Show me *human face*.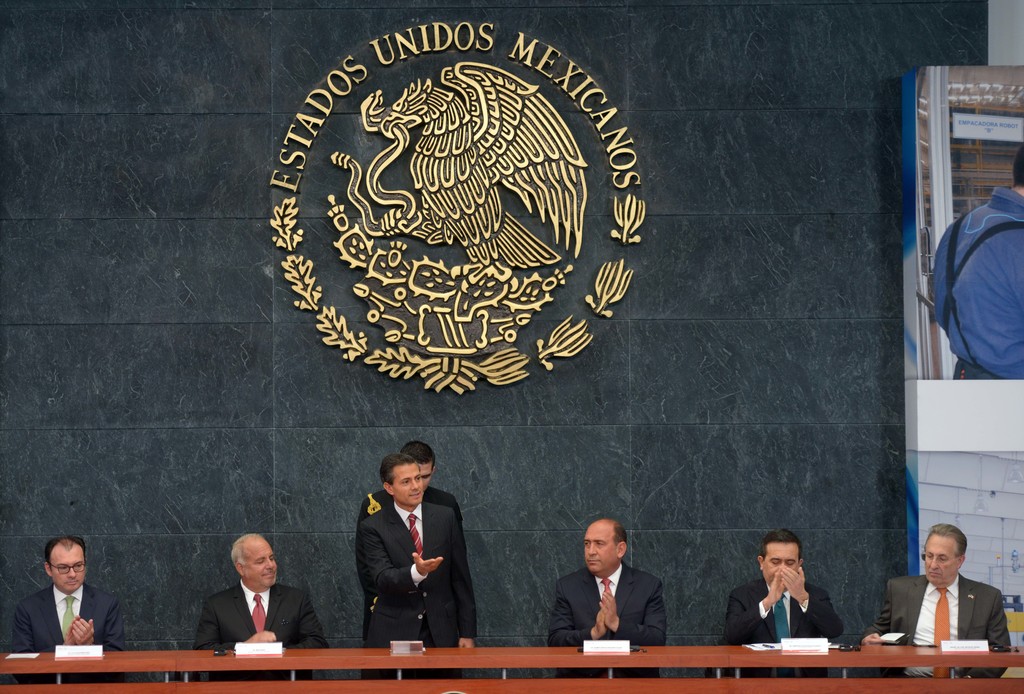
*human face* is here: 584 525 619 571.
